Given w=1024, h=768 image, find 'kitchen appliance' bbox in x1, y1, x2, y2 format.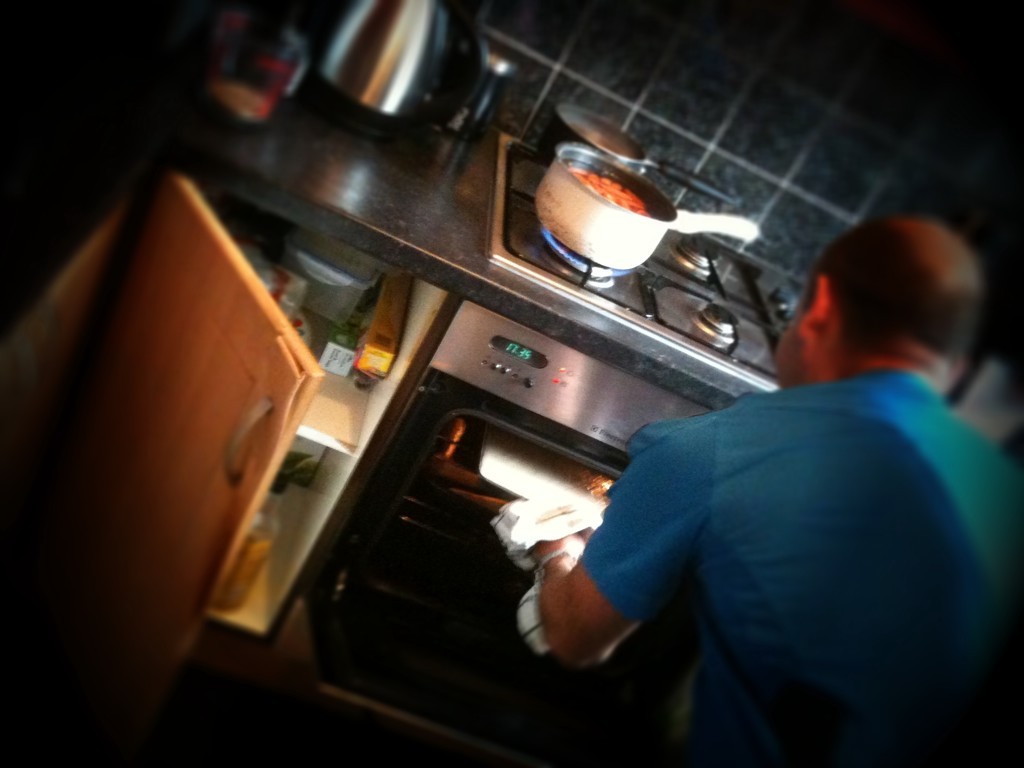
294, 128, 782, 754.
